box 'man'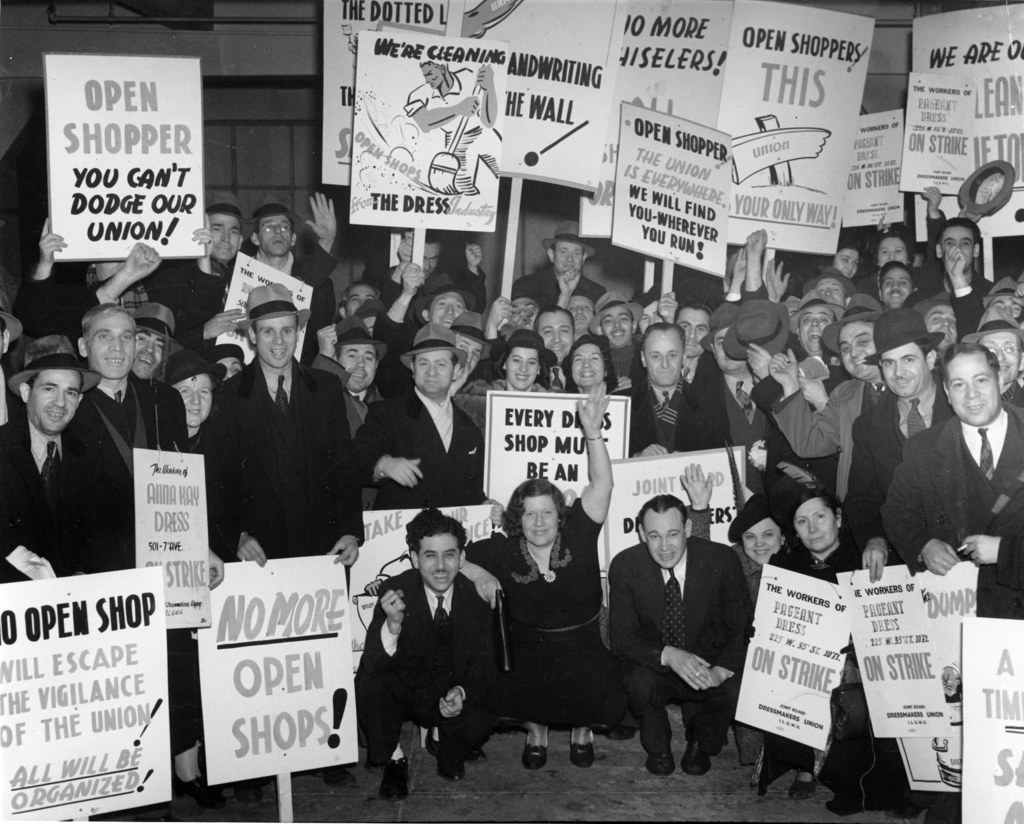
(365,260,476,398)
